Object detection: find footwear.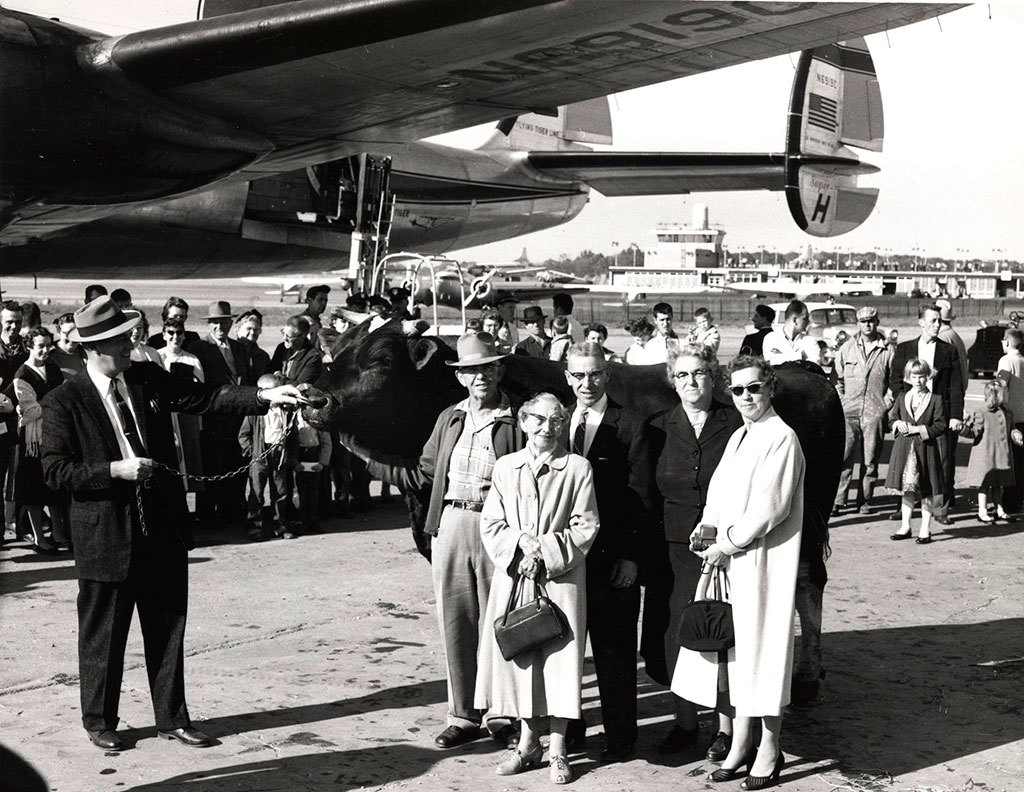
862/504/876/517.
